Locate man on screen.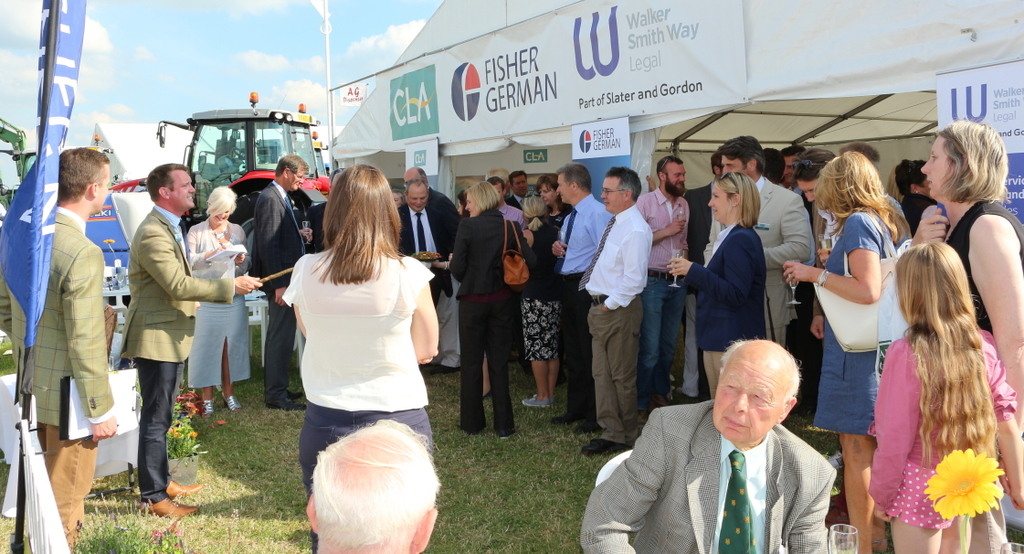
On screen at {"x1": 0, "y1": 144, "x2": 119, "y2": 553}.
